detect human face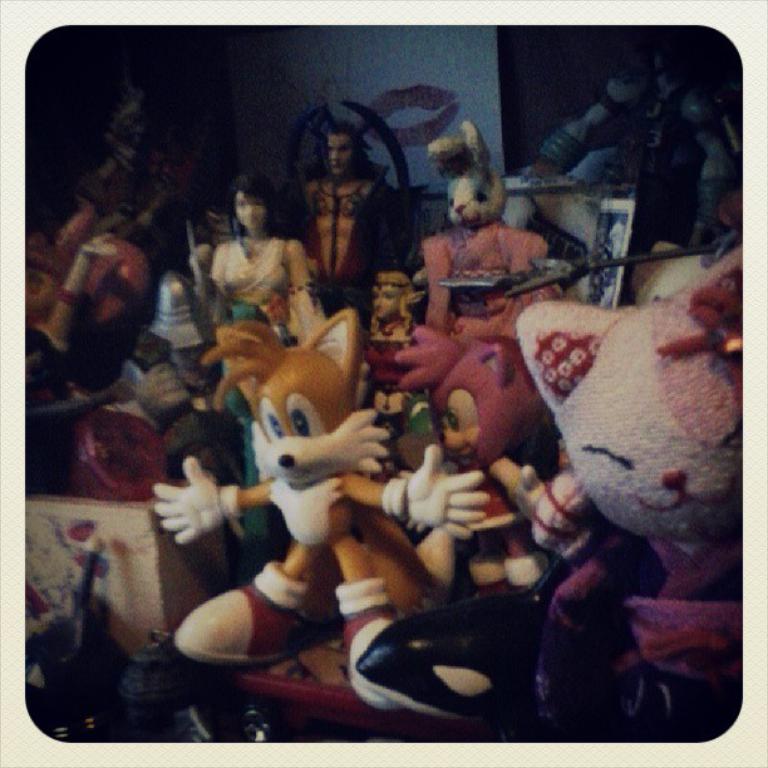
locate(323, 132, 353, 173)
